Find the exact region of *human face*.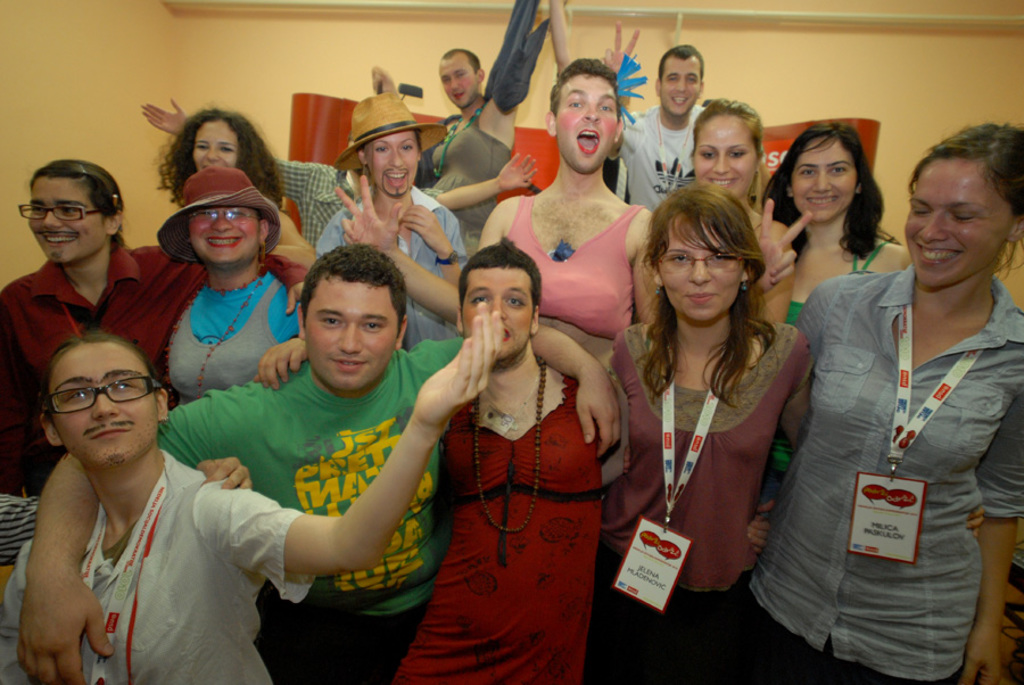
Exact region: <box>459,265,534,365</box>.
